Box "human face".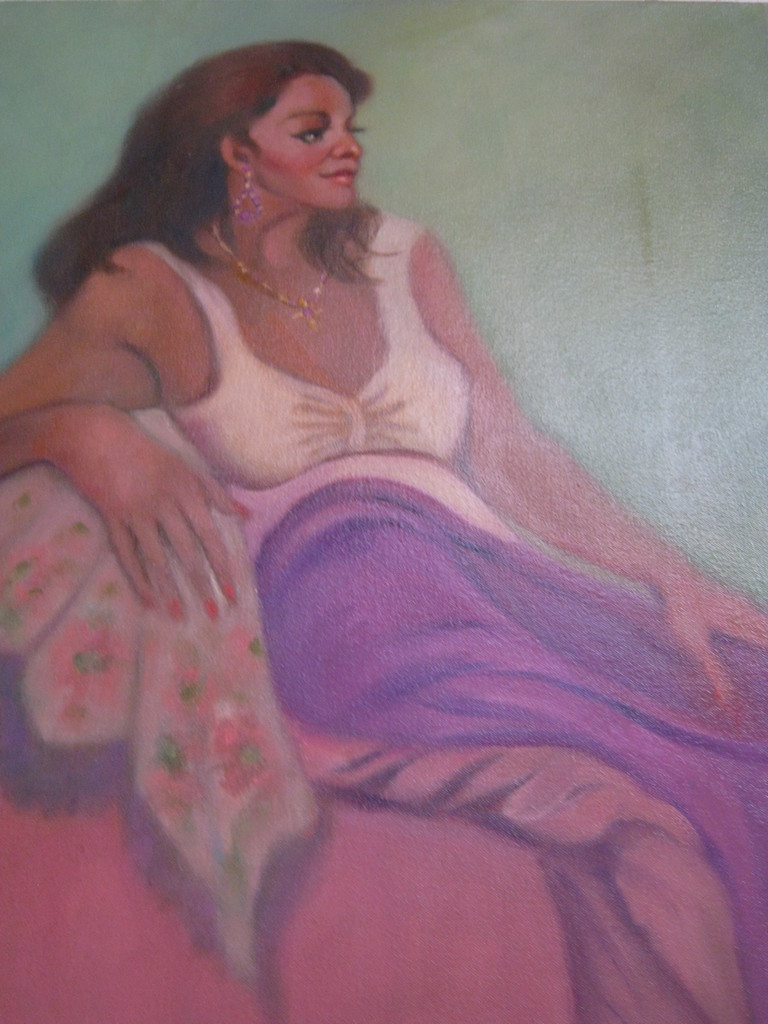
253/75/367/216.
